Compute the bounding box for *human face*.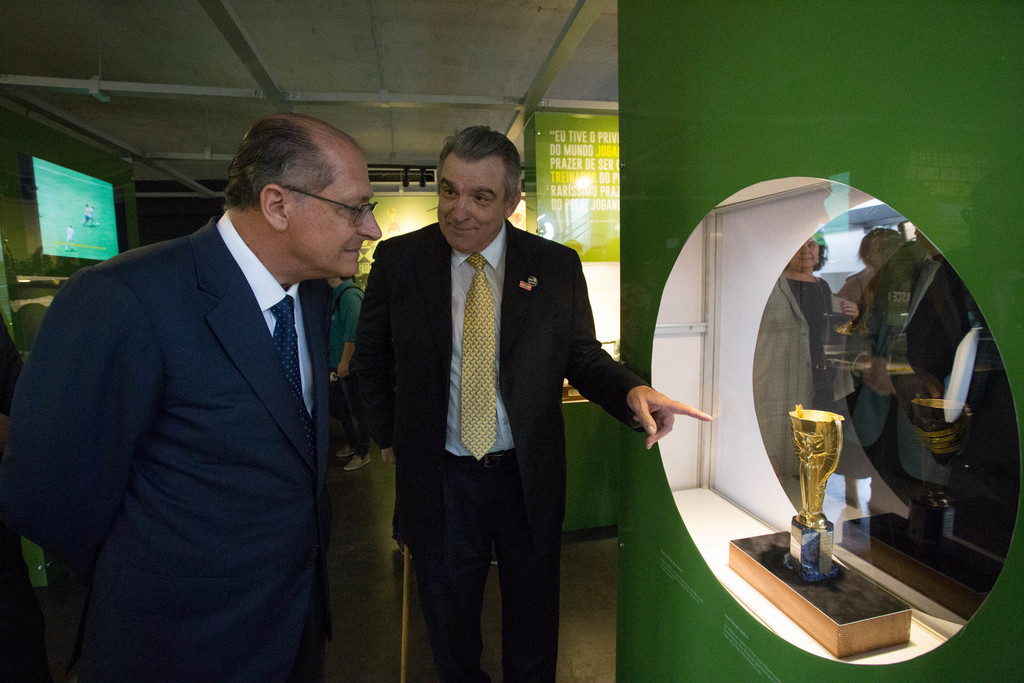
bbox(296, 151, 380, 278).
